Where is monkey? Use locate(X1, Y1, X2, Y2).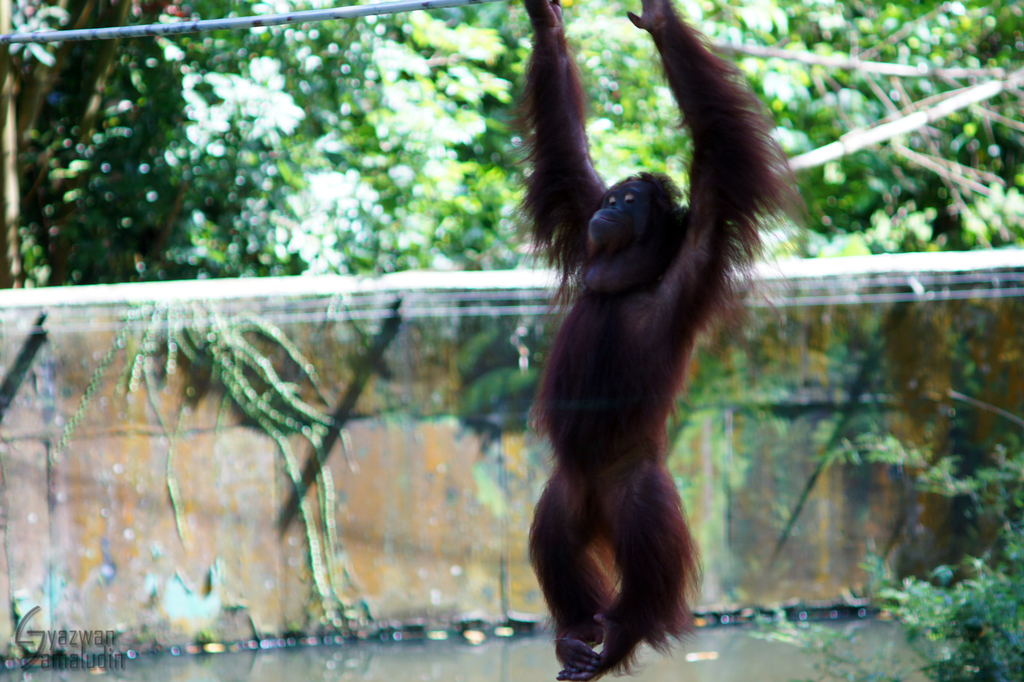
locate(499, 7, 796, 649).
